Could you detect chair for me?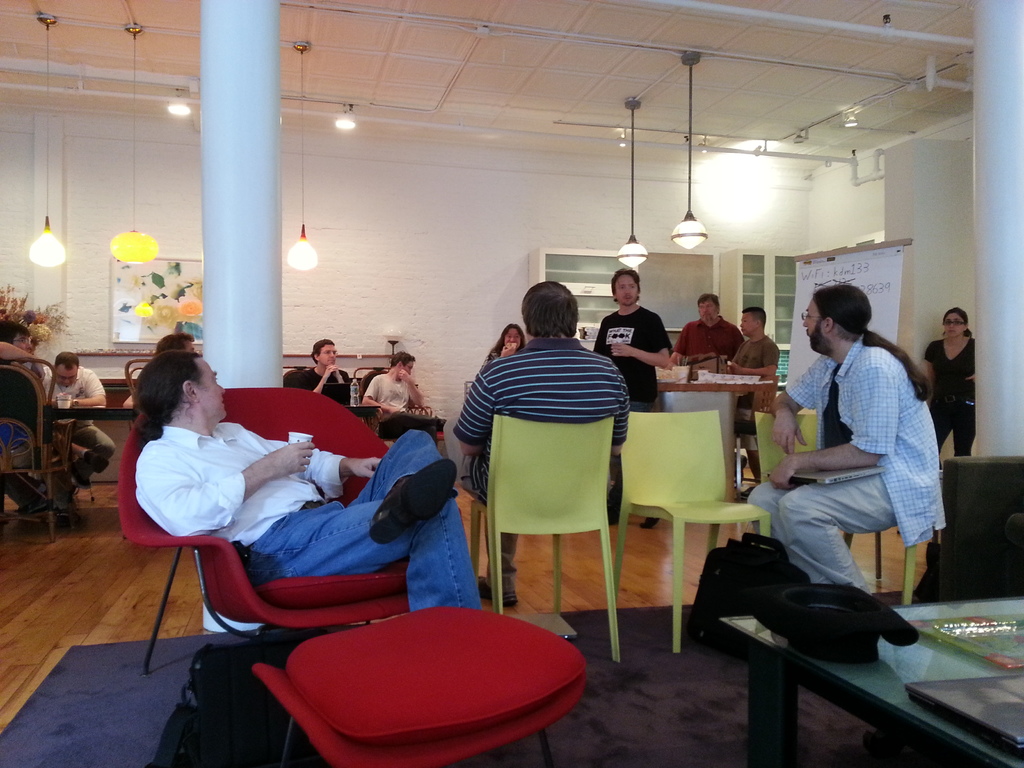
Detection result: left=252, top=591, right=596, bottom=767.
